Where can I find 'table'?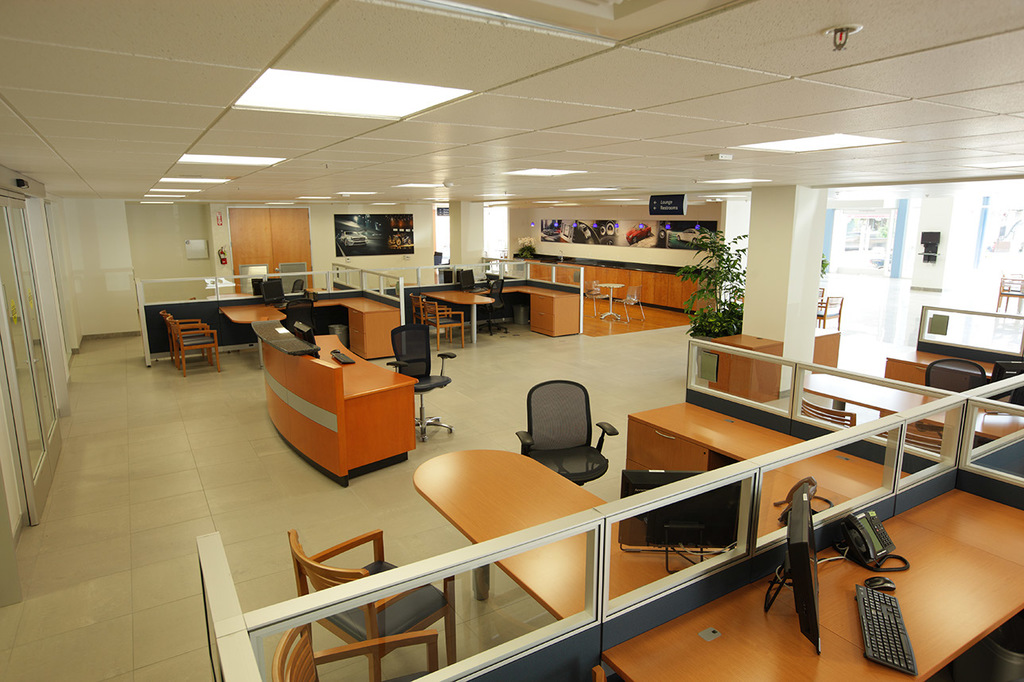
You can find it at box(413, 403, 1023, 681).
